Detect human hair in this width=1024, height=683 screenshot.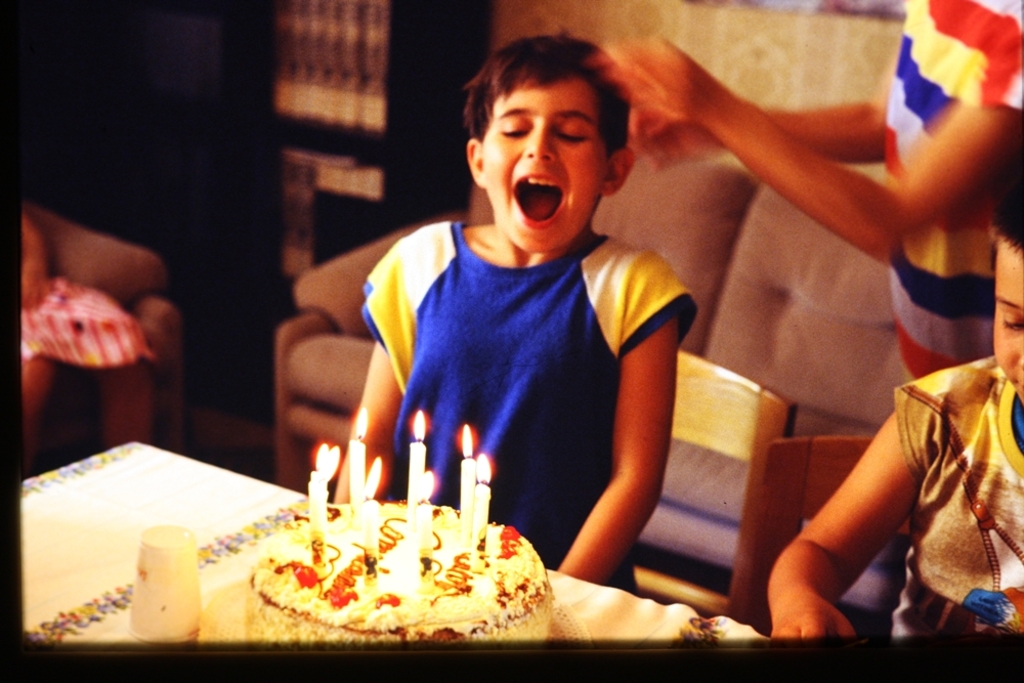
Detection: select_region(457, 31, 653, 239).
